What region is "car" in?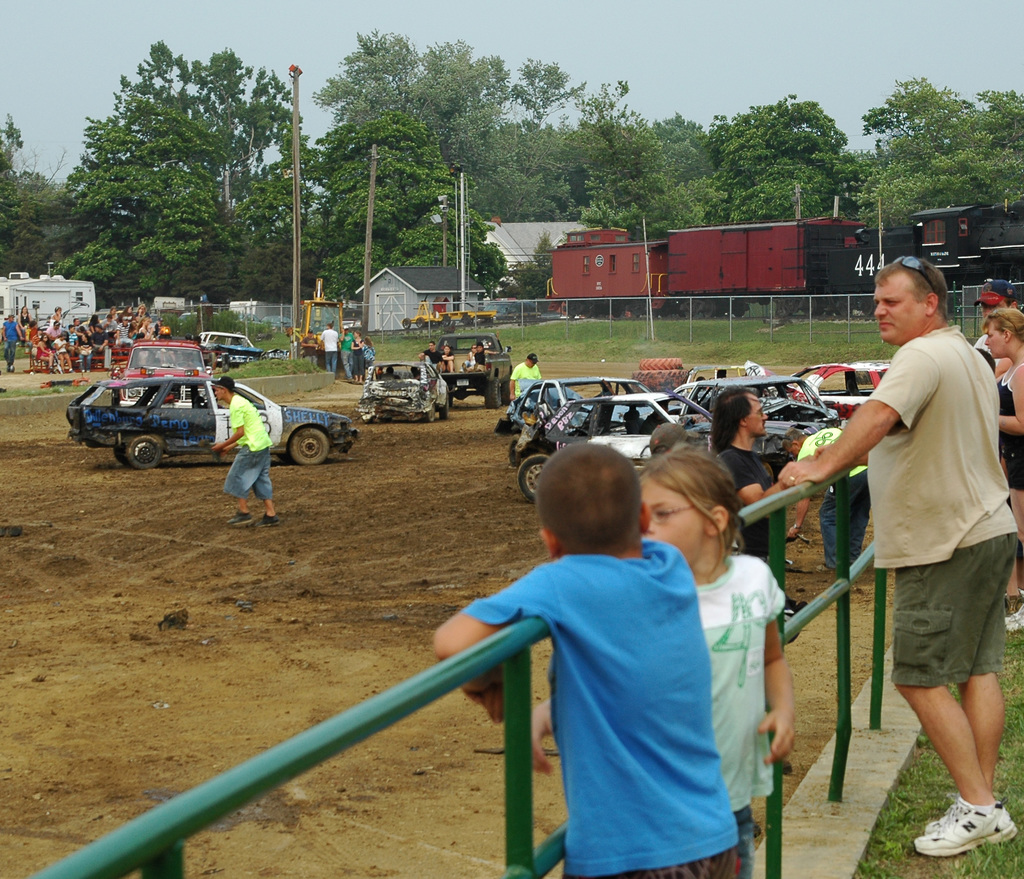
BBox(514, 397, 811, 504).
